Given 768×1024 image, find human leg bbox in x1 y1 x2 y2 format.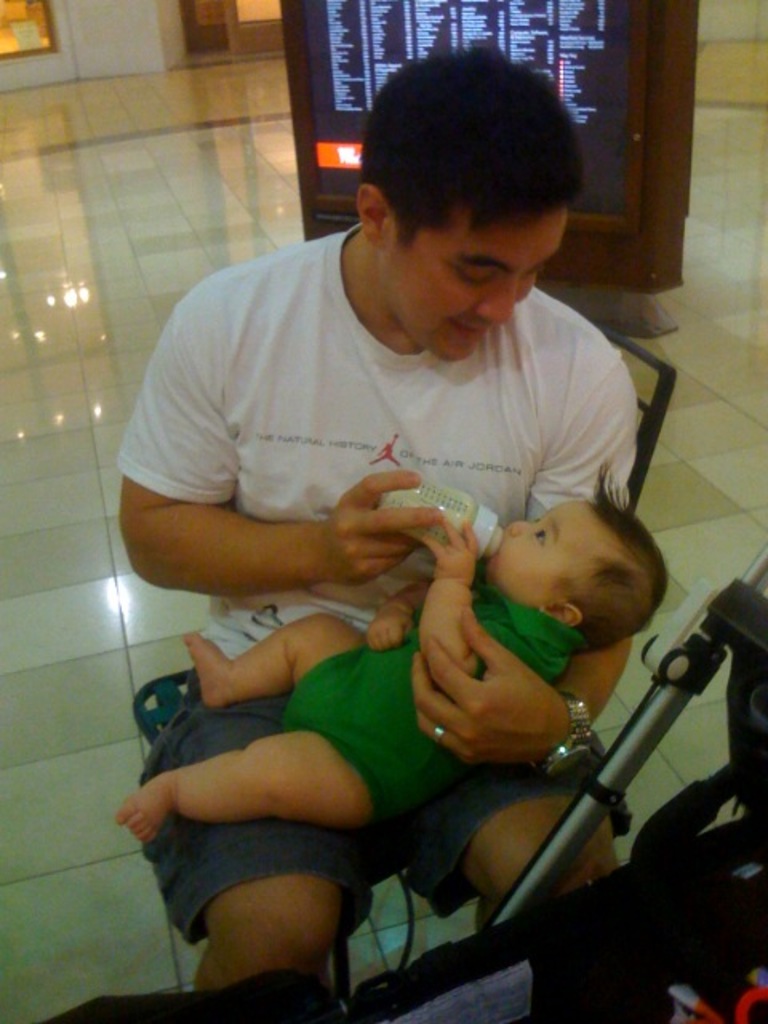
181 600 368 712.
